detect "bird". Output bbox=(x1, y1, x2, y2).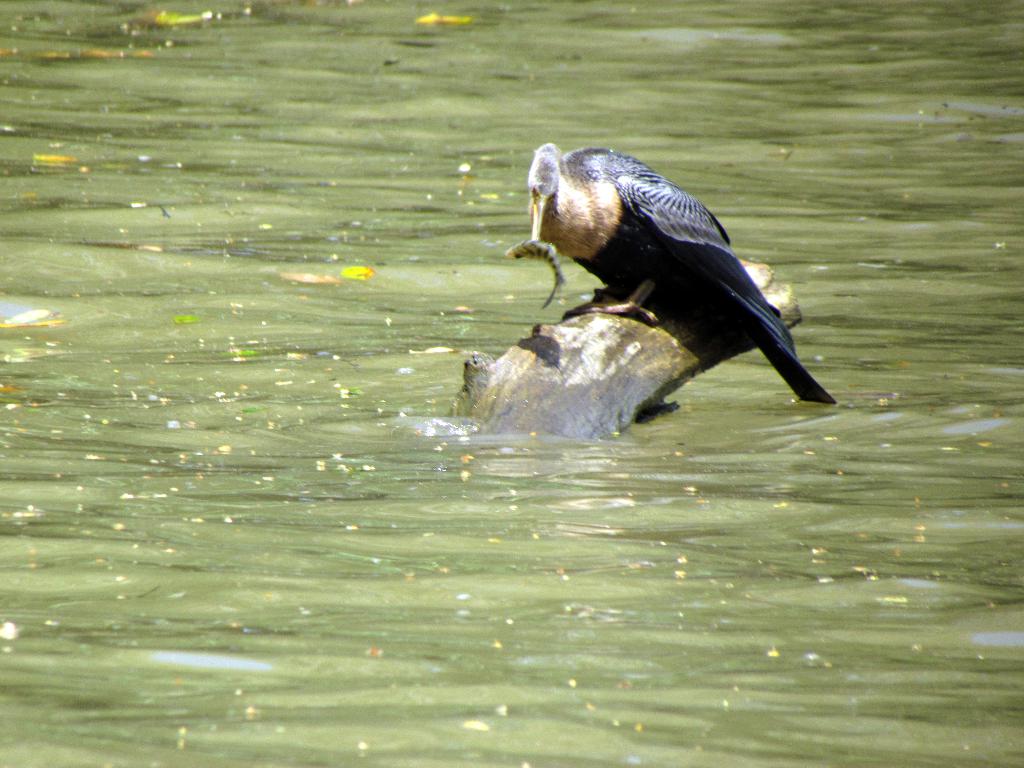
bbox=(502, 138, 842, 422).
